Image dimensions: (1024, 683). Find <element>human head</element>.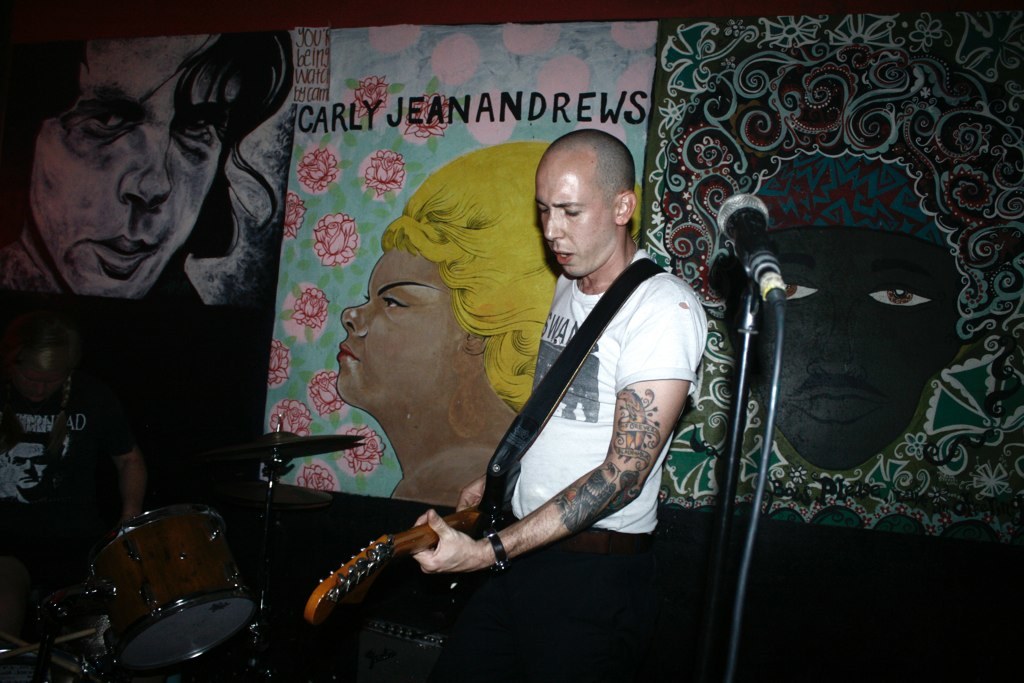
6/435/51/498.
